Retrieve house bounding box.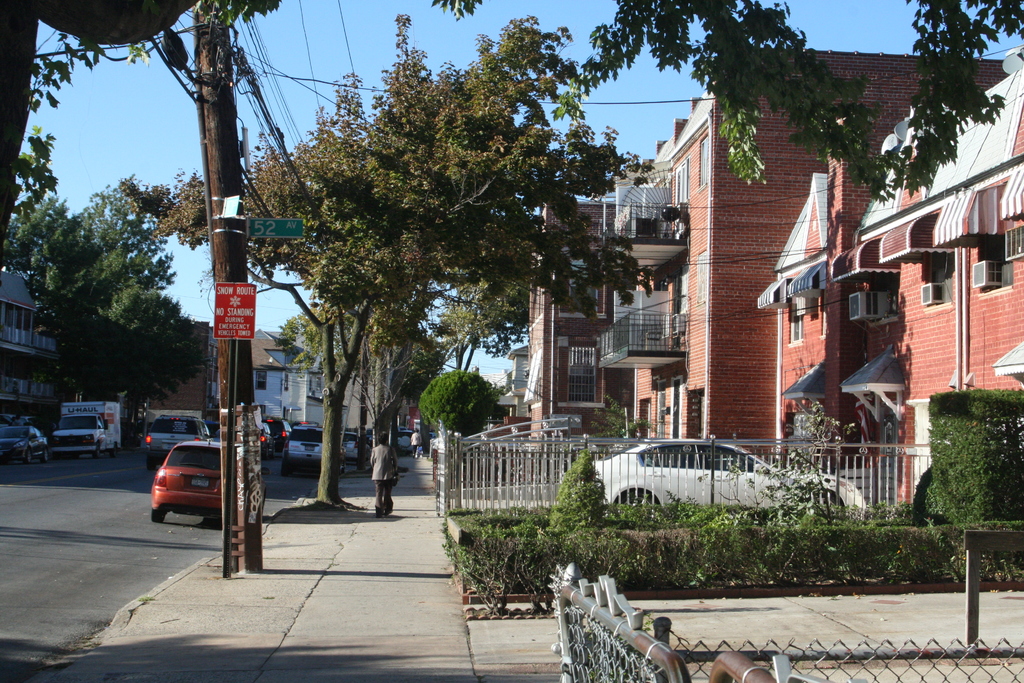
Bounding box: Rect(510, 164, 641, 460).
